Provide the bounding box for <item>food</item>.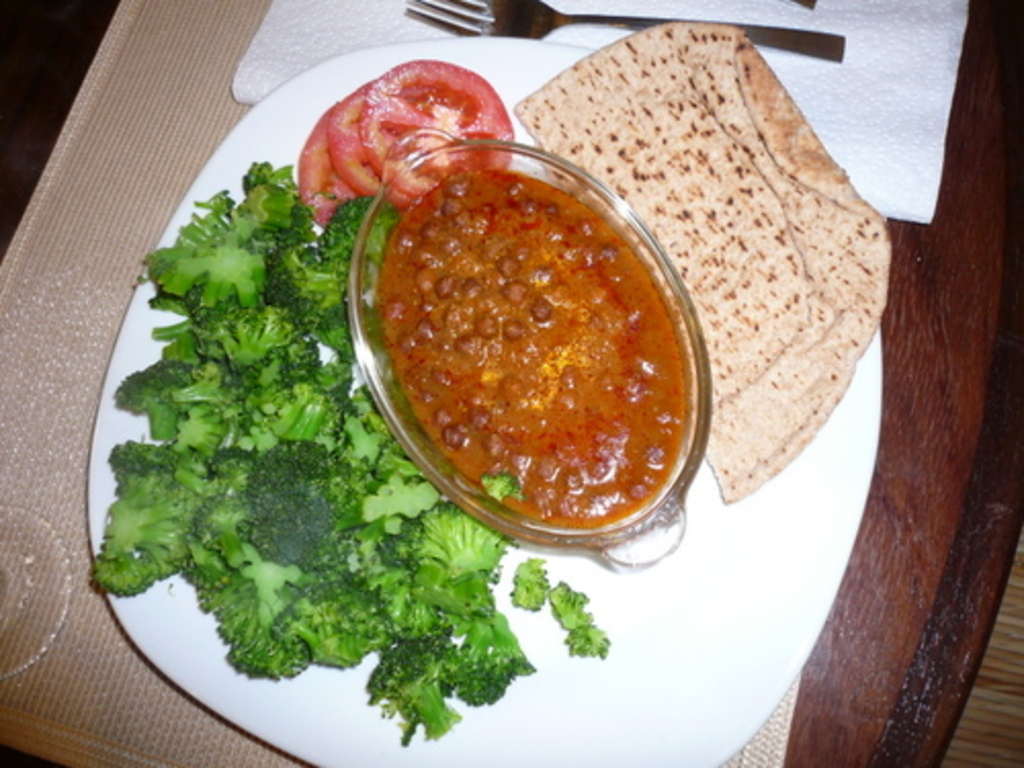
bbox(295, 102, 350, 225).
